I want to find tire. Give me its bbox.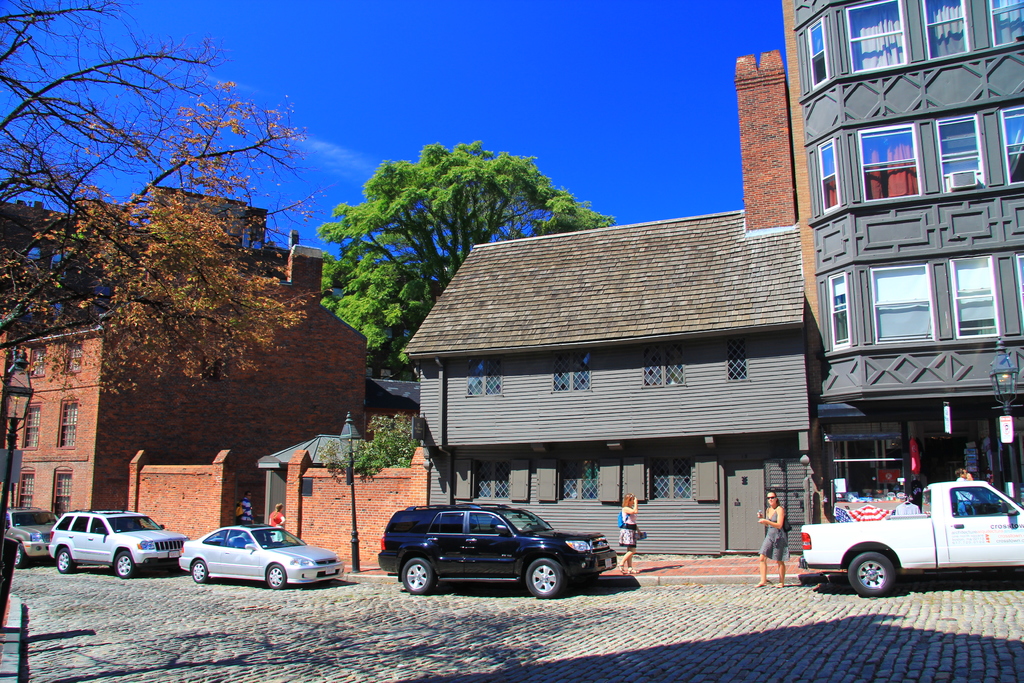
(left=266, top=563, right=287, bottom=592).
